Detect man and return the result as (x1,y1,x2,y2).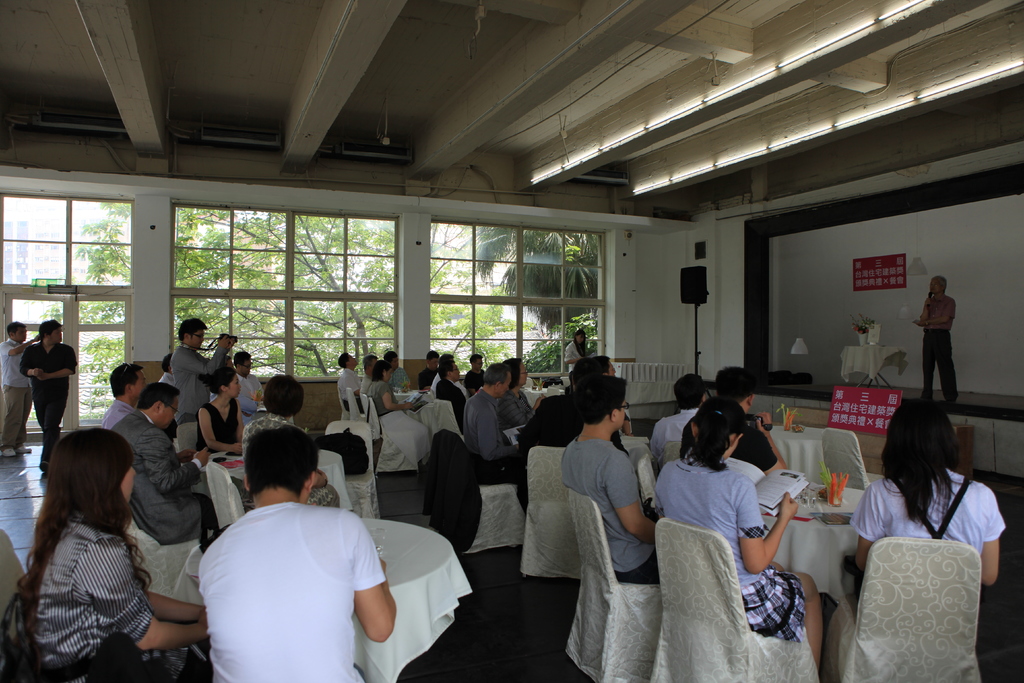
(188,427,400,682).
